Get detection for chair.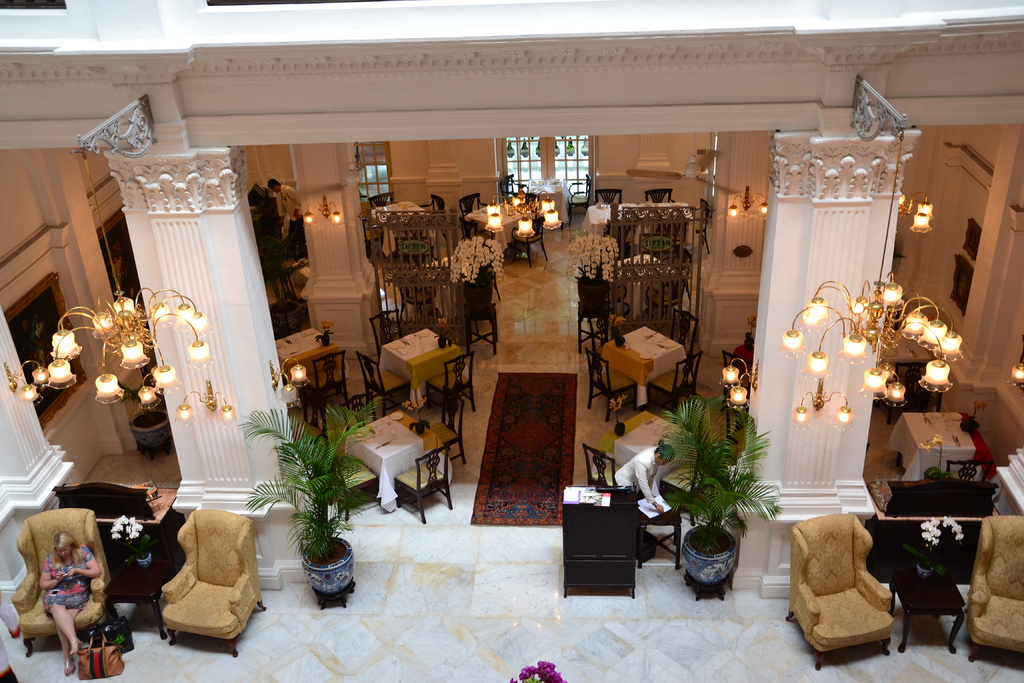
Detection: bbox=(648, 347, 701, 416).
